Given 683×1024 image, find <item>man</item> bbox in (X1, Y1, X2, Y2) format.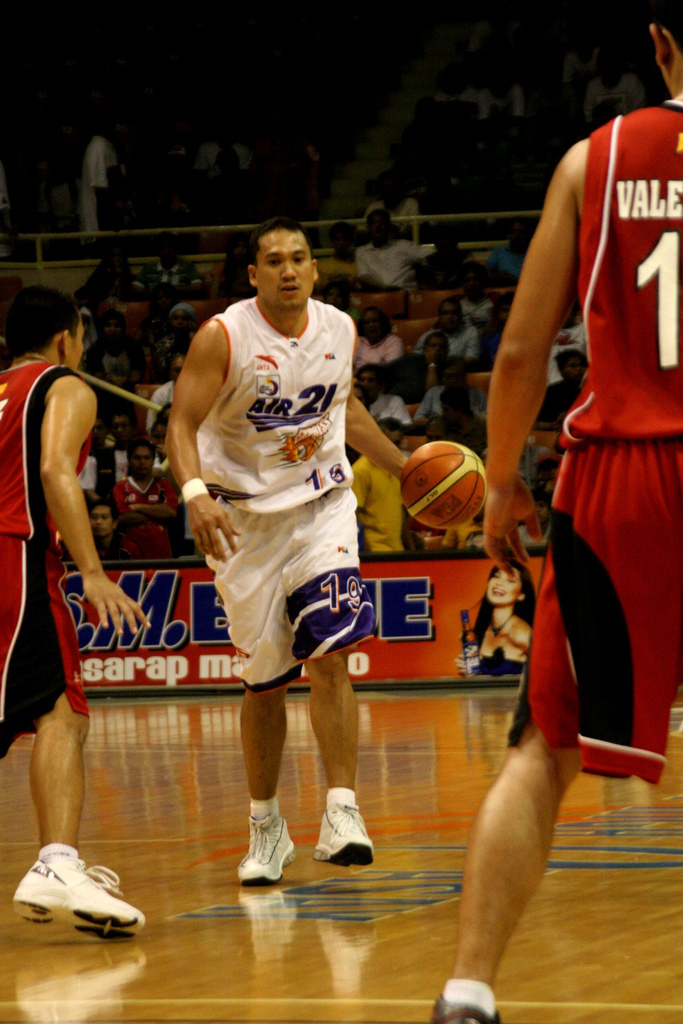
(89, 497, 121, 563).
